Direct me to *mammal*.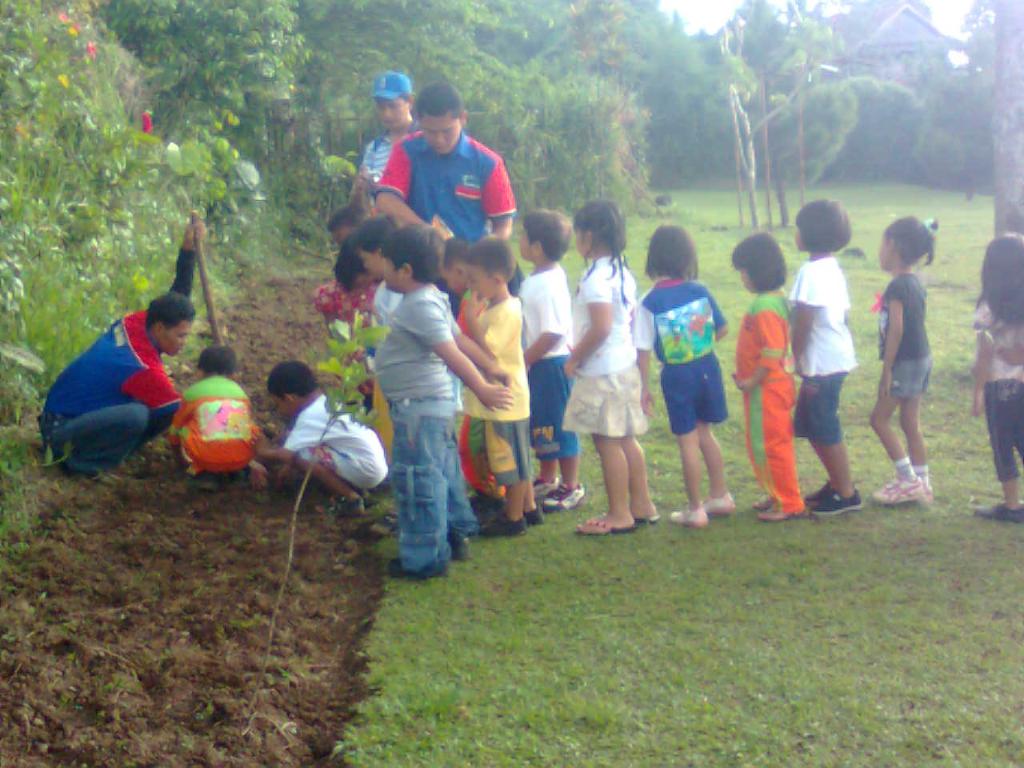
Direction: <box>263,354,393,511</box>.
